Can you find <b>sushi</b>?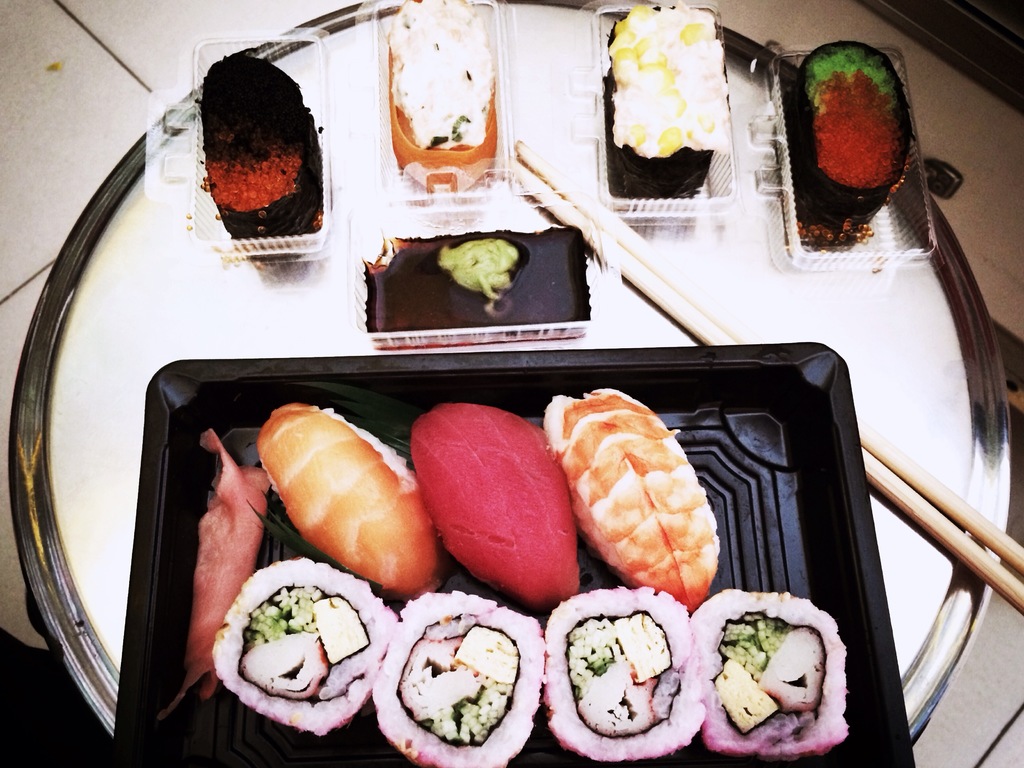
Yes, bounding box: locate(793, 39, 918, 246).
